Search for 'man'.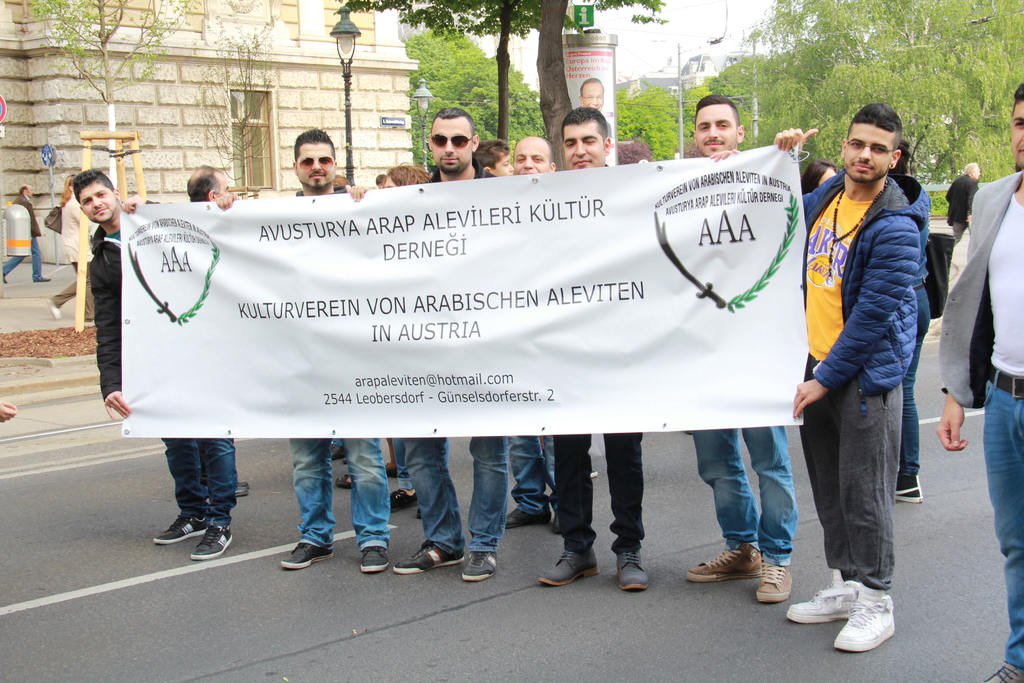
Found at region(768, 104, 928, 657).
